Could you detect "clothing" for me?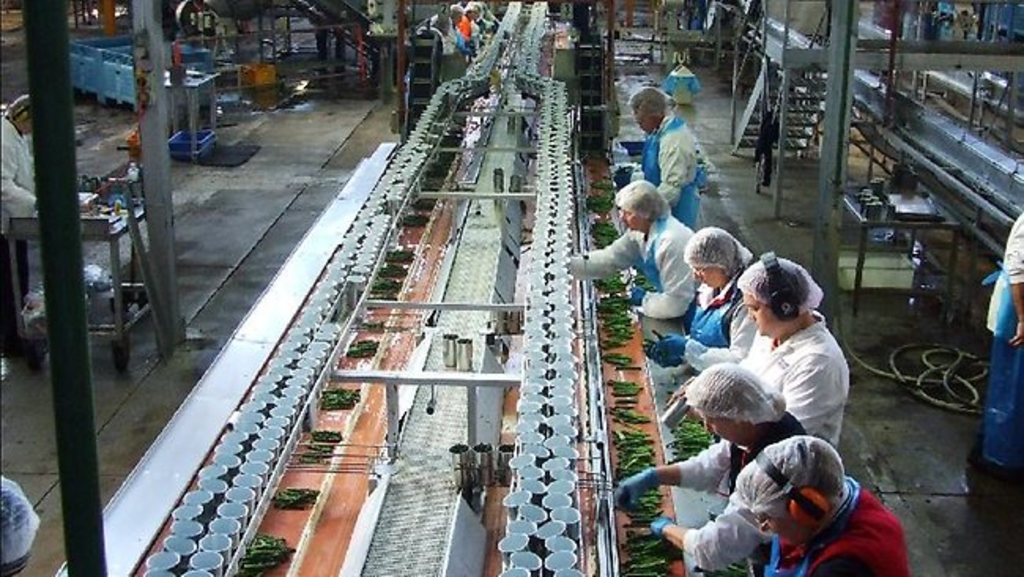
Detection result: 581 208 696 317.
